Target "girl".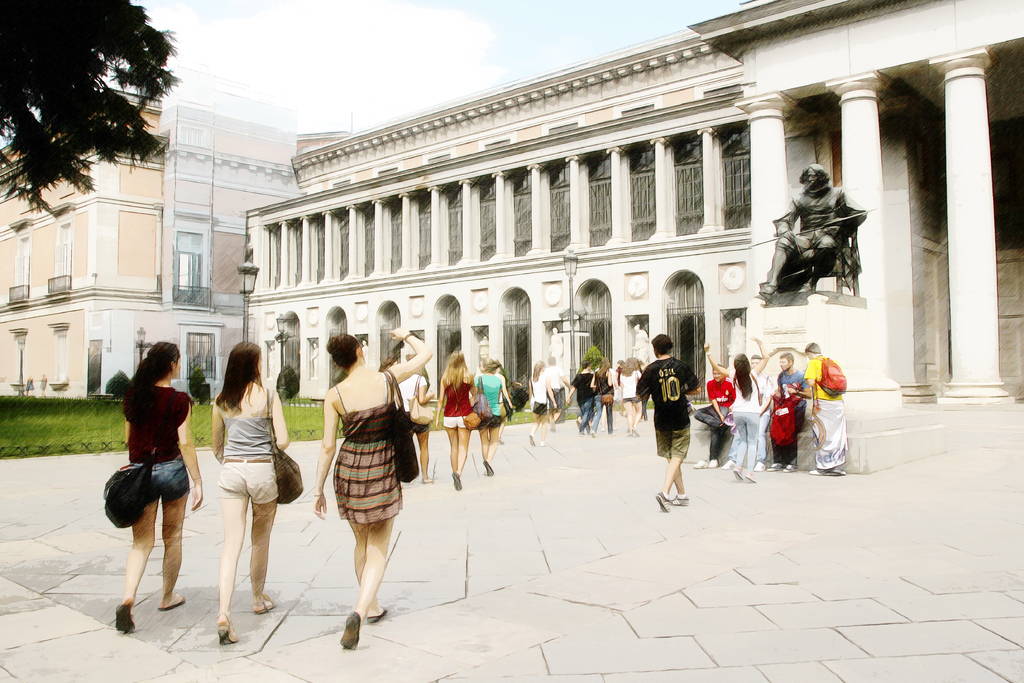
Target region: pyautogui.locateOnScreen(308, 328, 434, 648).
